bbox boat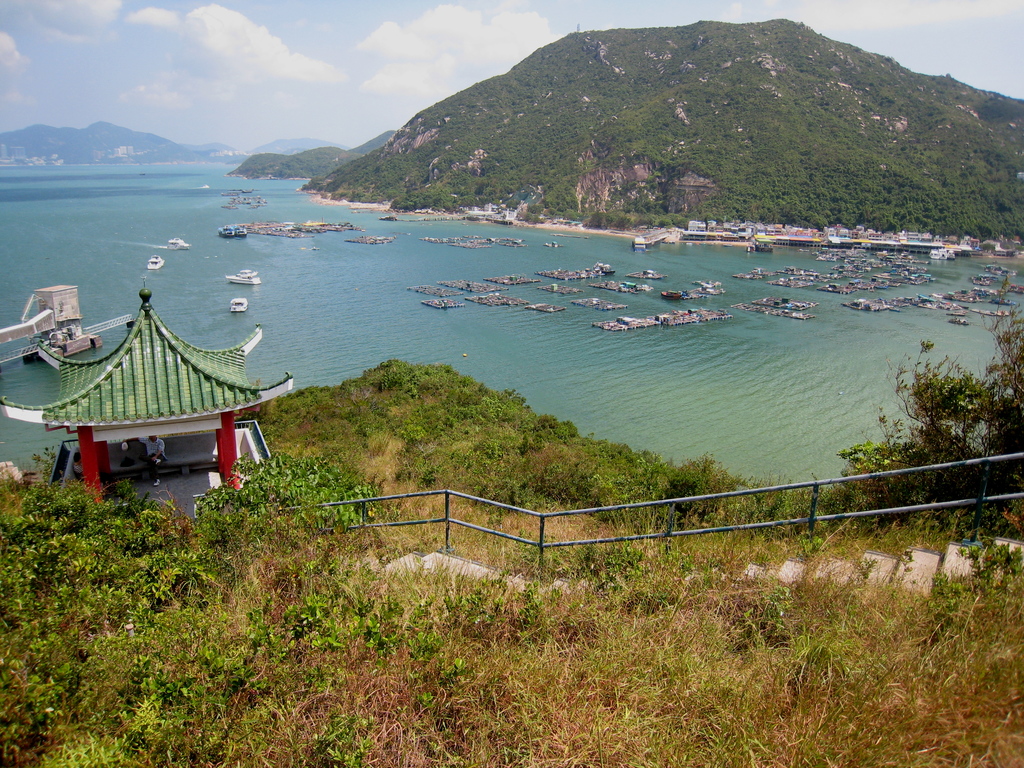
<bbox>225, 269, 262, 288</bbox>
